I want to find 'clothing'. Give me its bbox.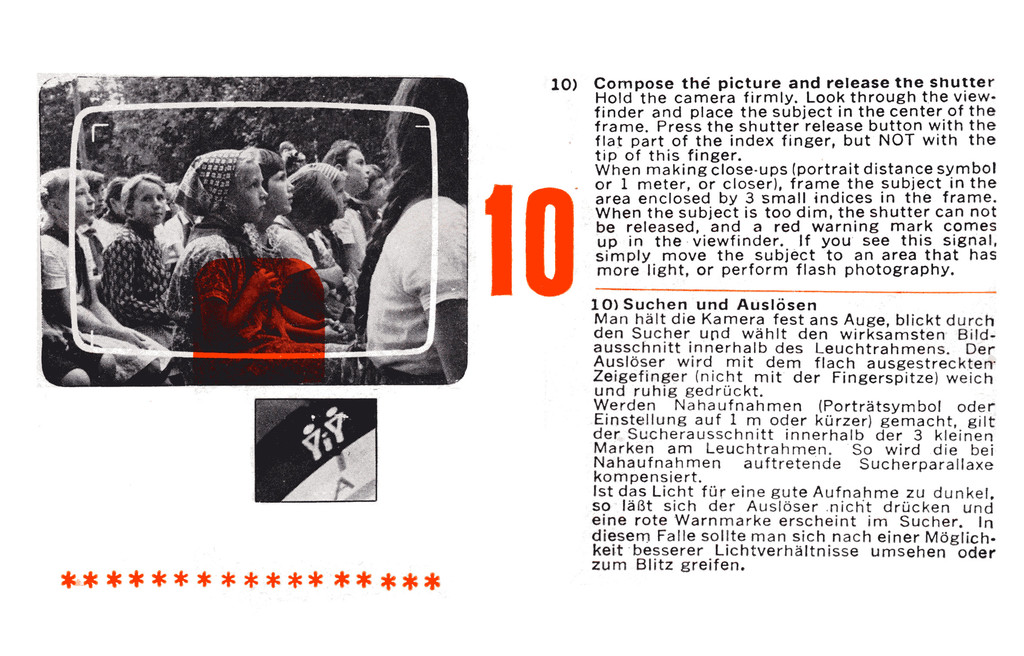
100 232 178 323.
